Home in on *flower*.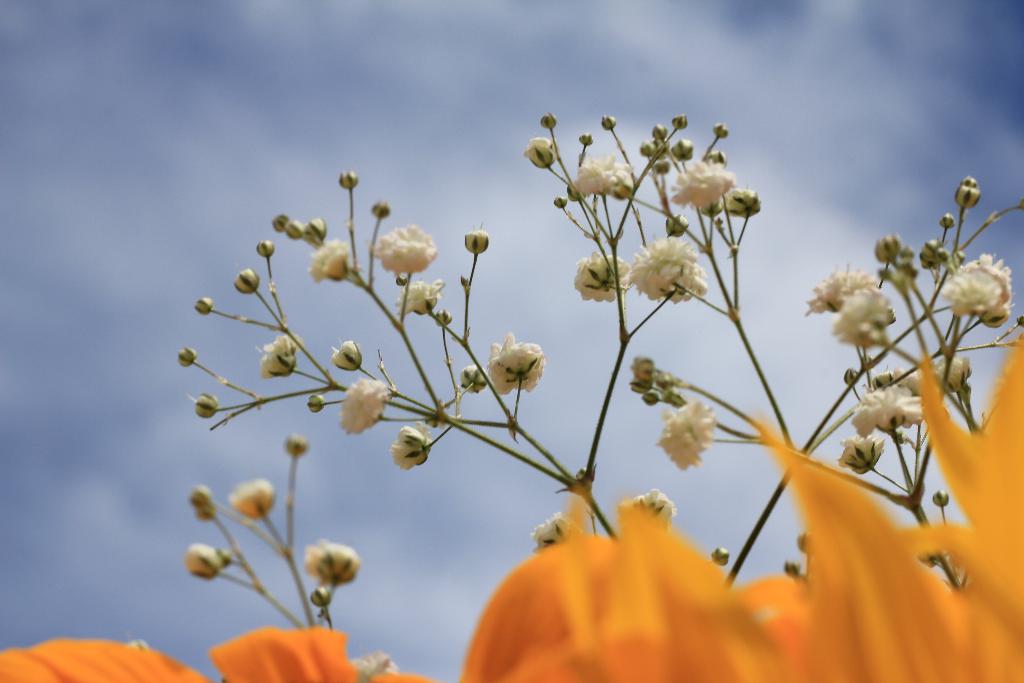
Homed in at (835,437,890,474).
